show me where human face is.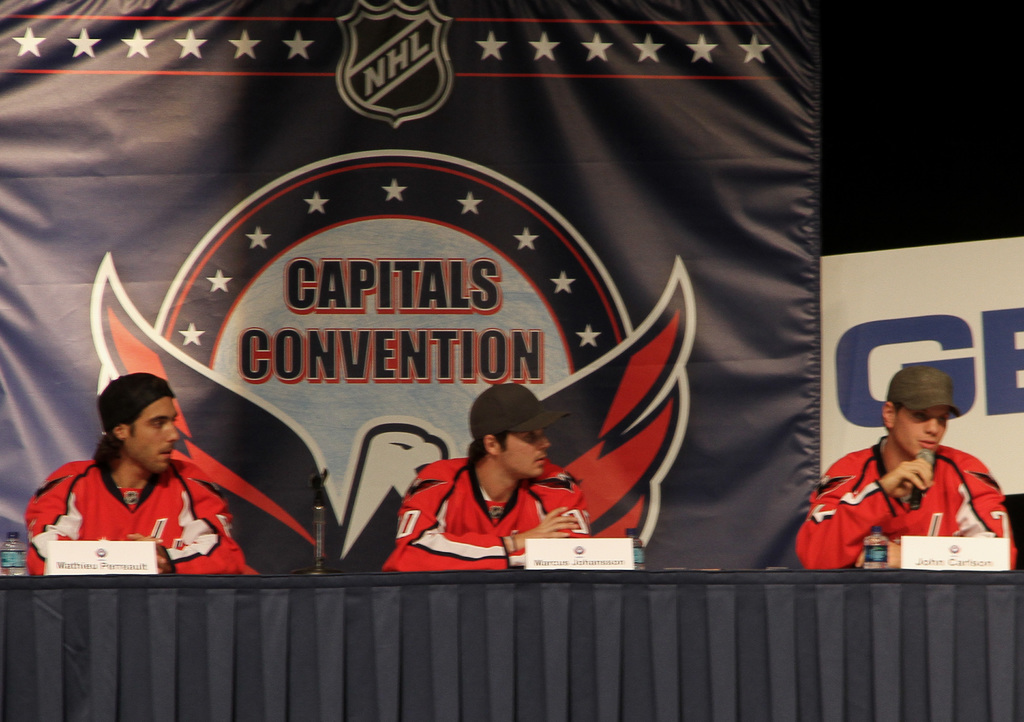
human face is at 129/400/180/474.
